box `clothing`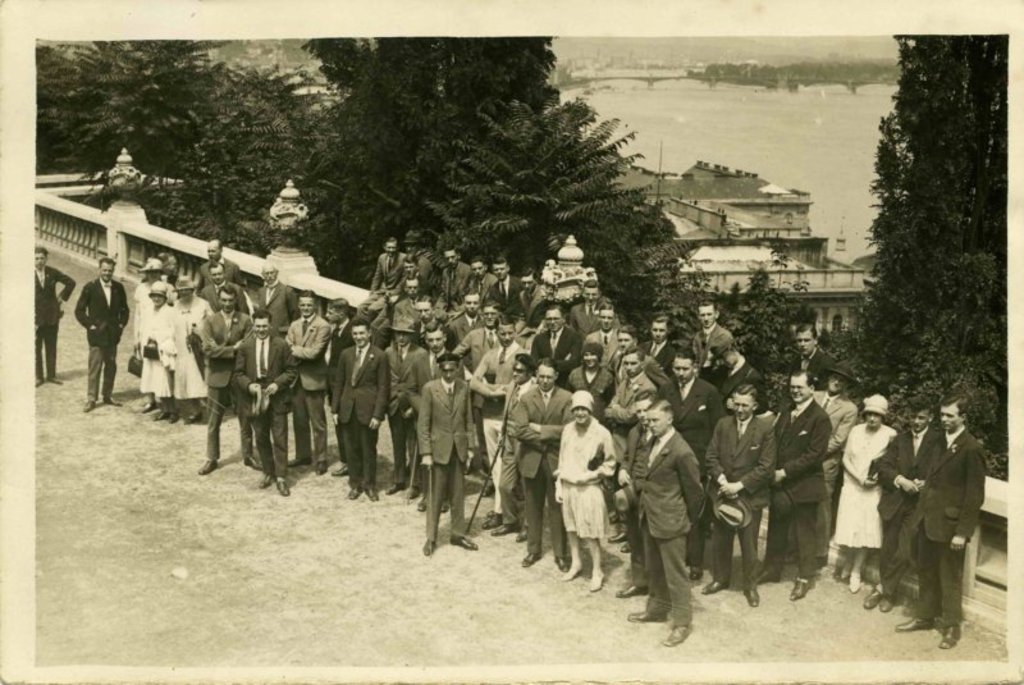
198, 305, 255, 466
